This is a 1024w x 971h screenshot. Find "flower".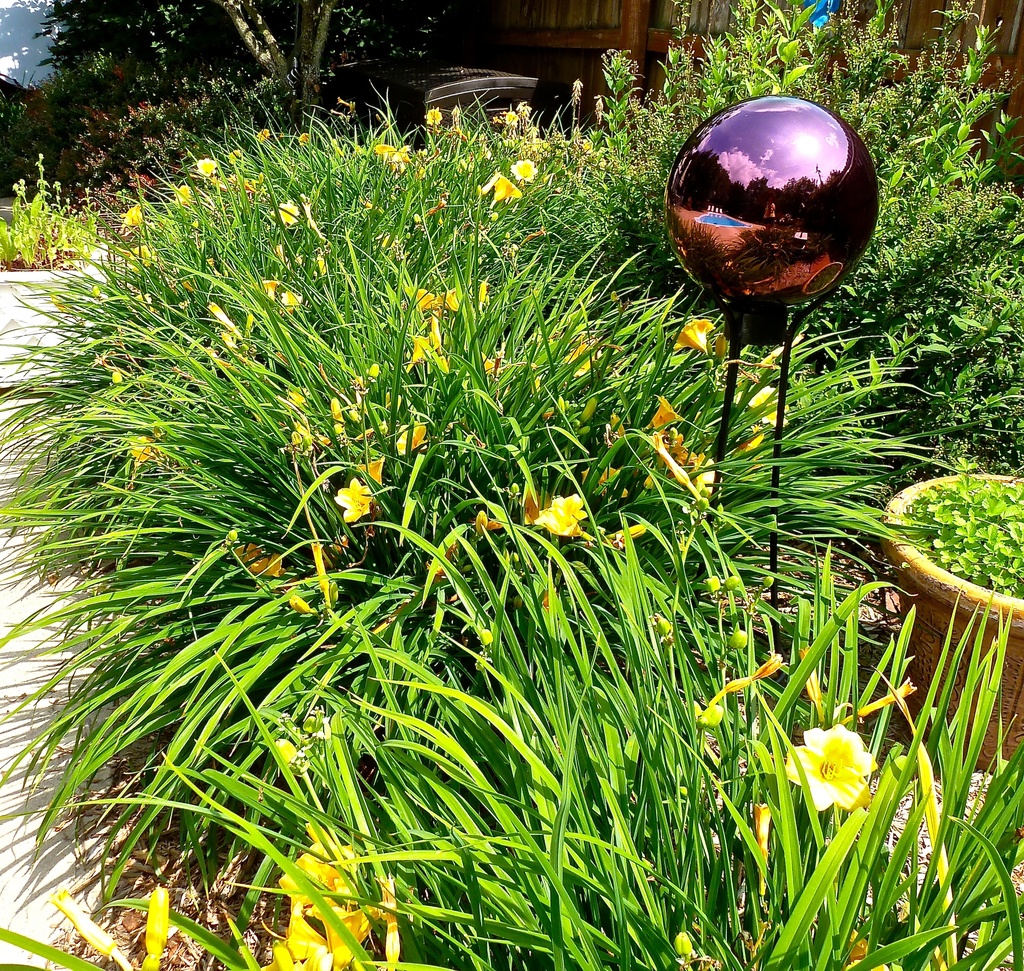
Bounding box: (683,445,708,490).
